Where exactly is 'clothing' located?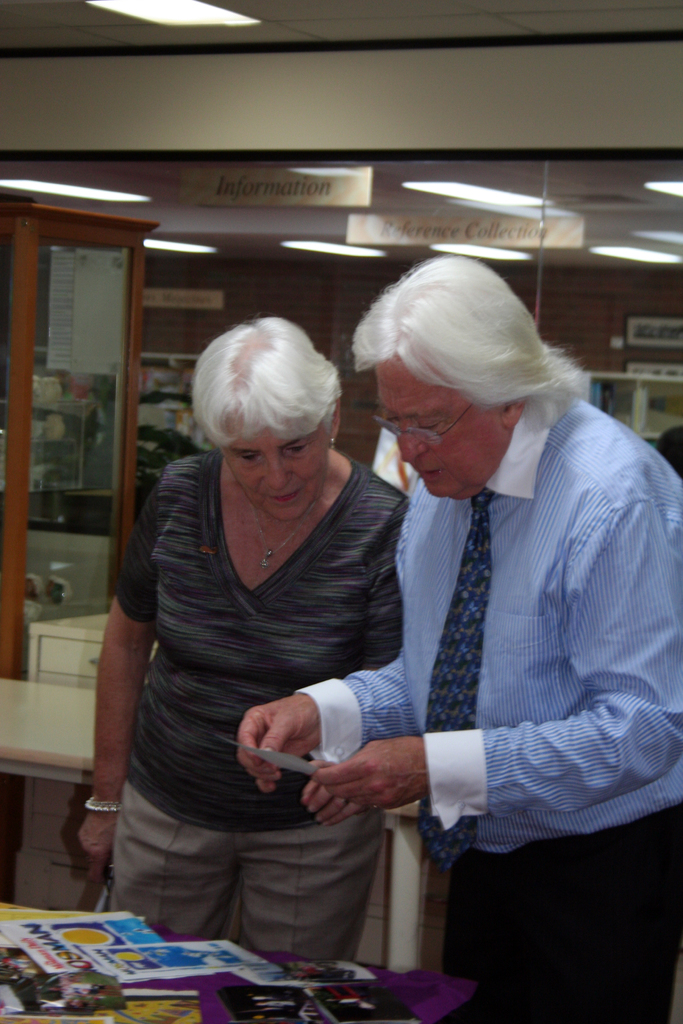
Its bounding box is l=117, t=454, r=397, b=972.
